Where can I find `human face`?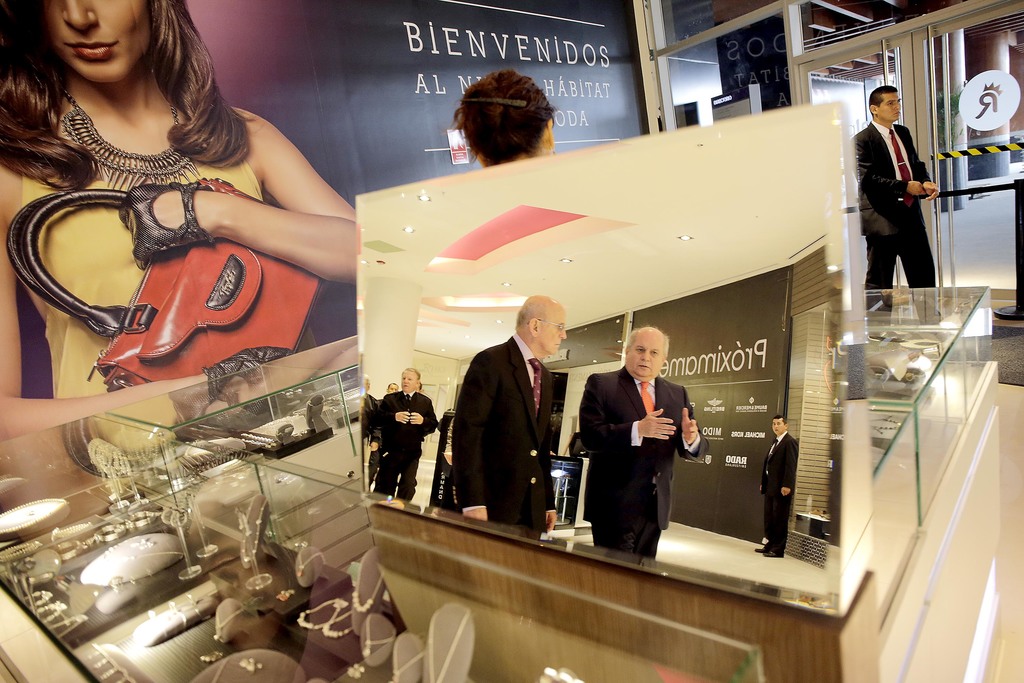
You can find it at (626, 331, 665, 377).
